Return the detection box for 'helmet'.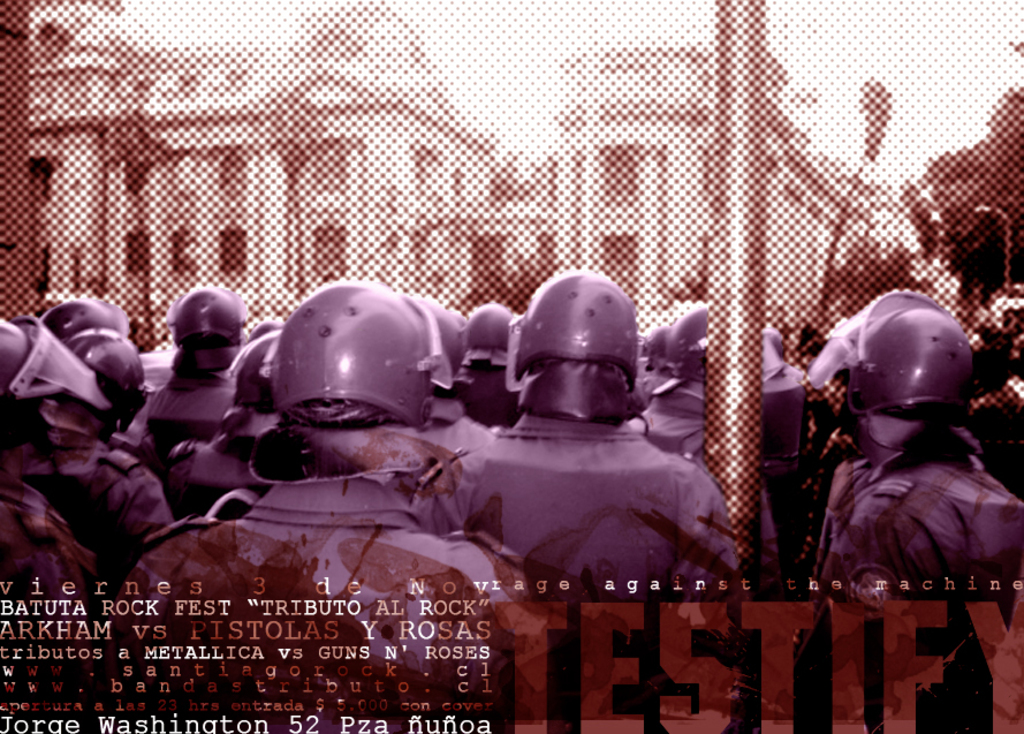
l=647, t=320, r=669, b=366.
